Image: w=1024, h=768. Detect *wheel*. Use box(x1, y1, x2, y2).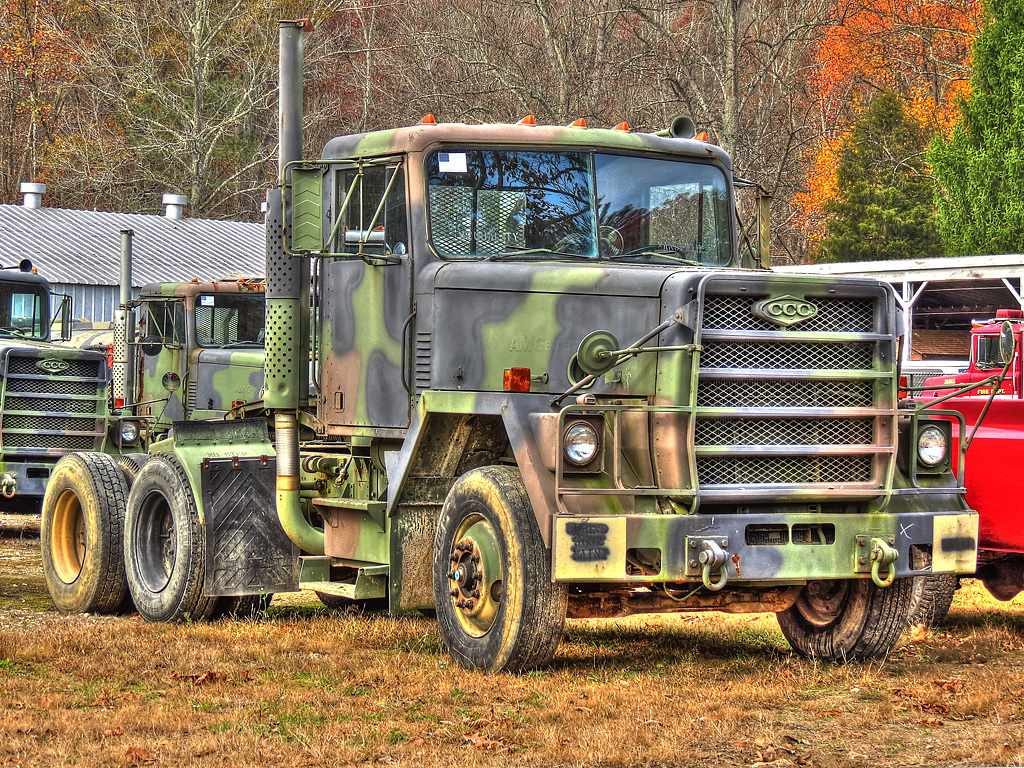
box(116, 455, 148, 486).
